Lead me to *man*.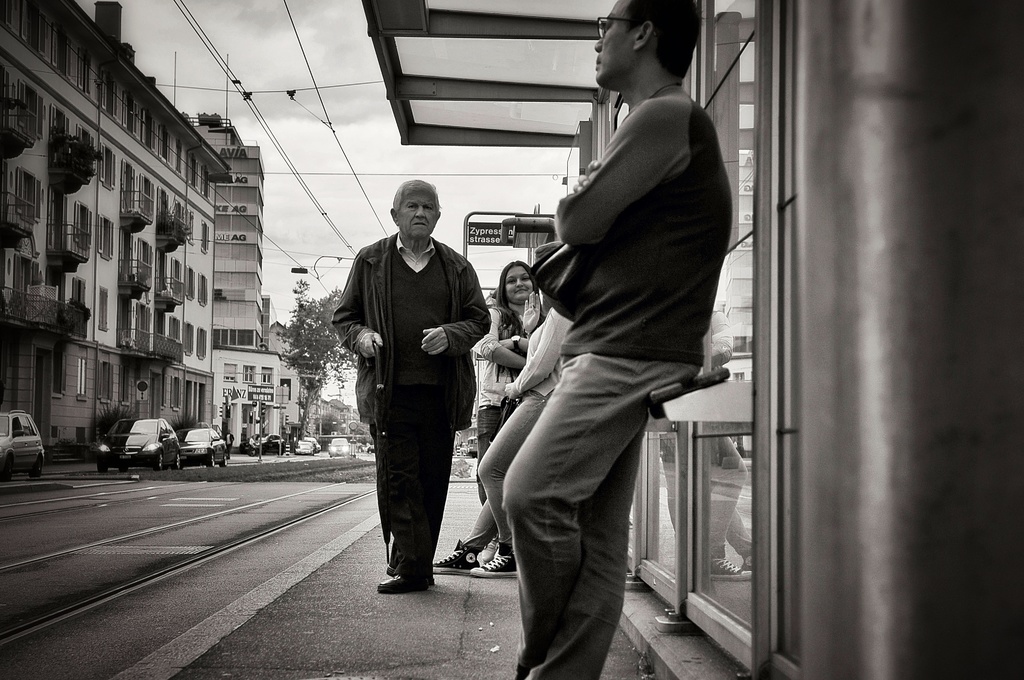
Lead to (left=330, top=197, right=492, bottom=598).
